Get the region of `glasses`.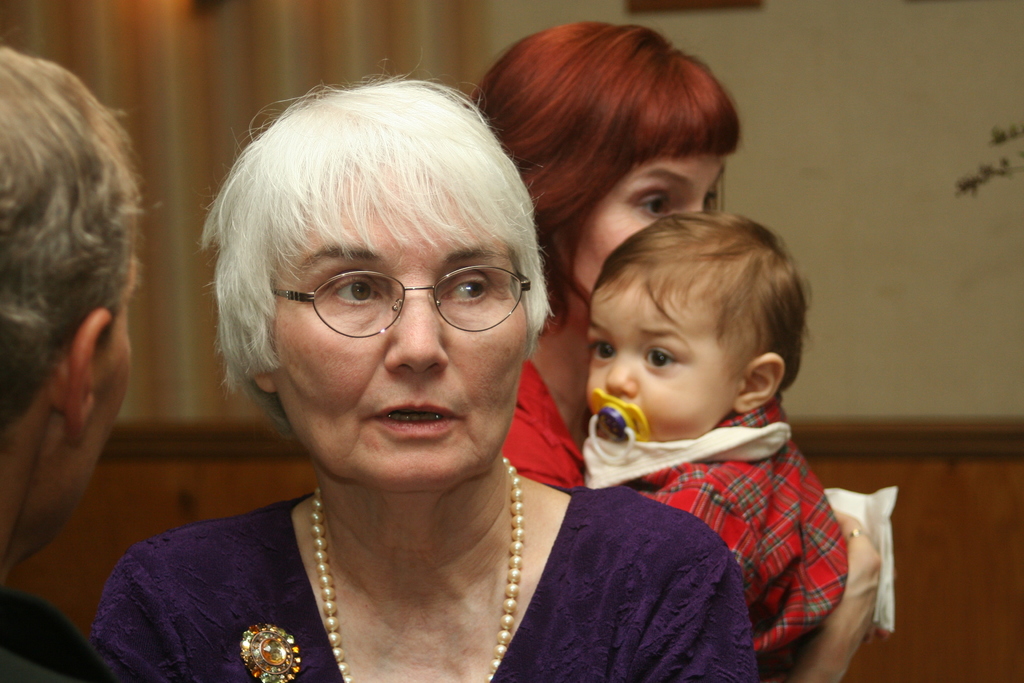
Rect(271, 268, 532, 340).
